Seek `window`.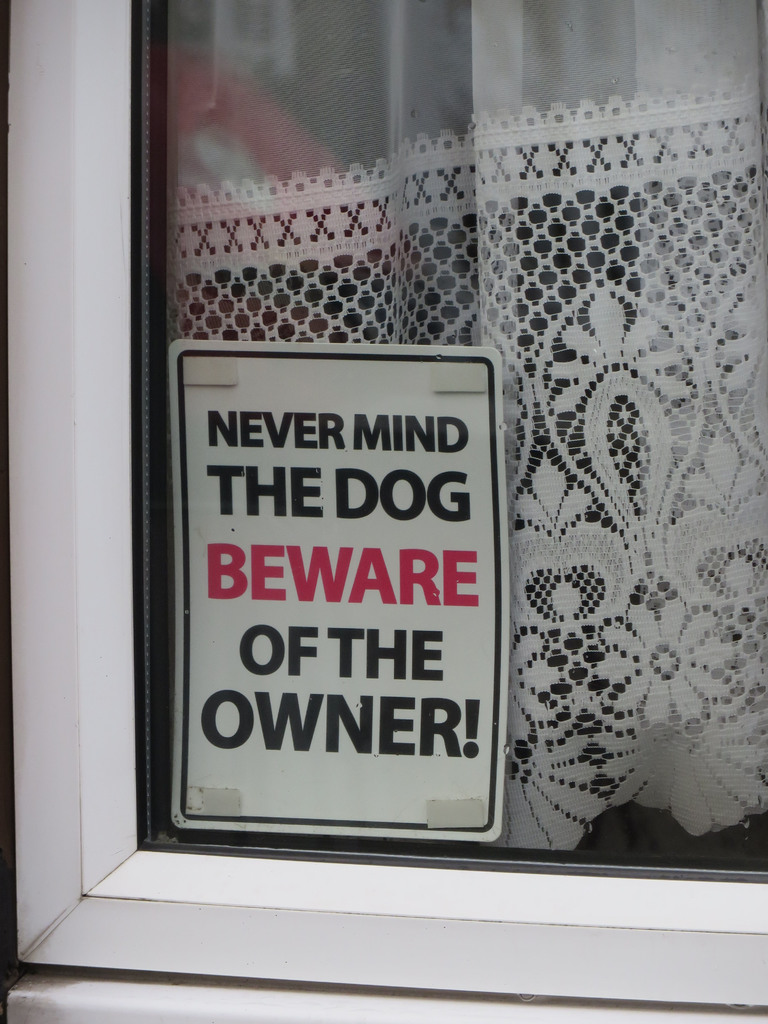
{"left": 0, "top": 0, "right": 765, "bottom": 1012}.
